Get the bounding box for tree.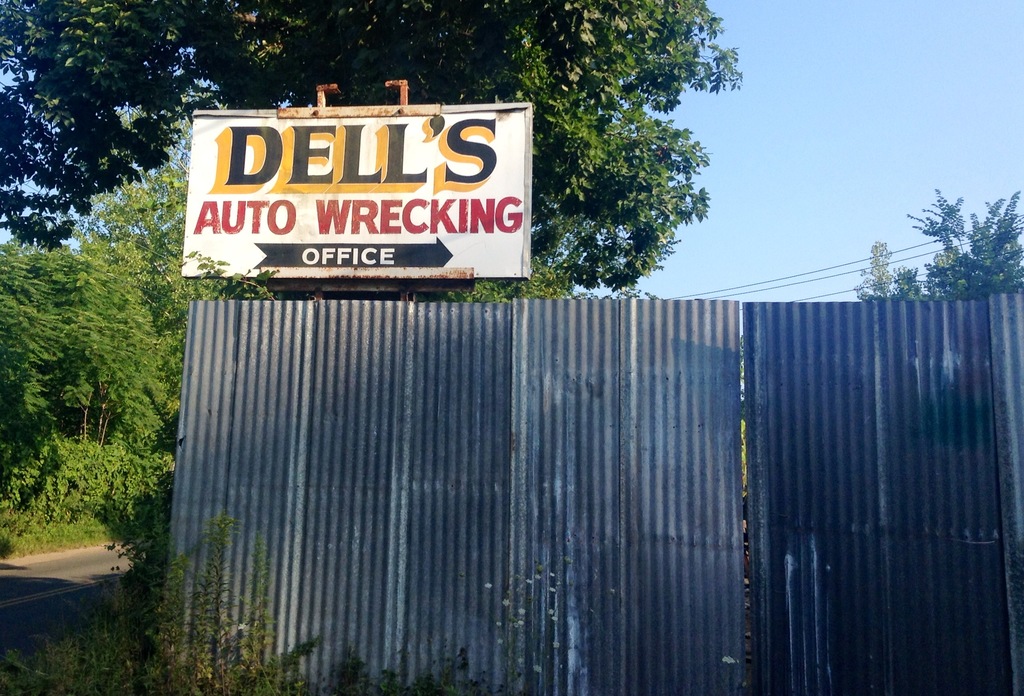
(left=0, top=0, right=744, bottom=296).
